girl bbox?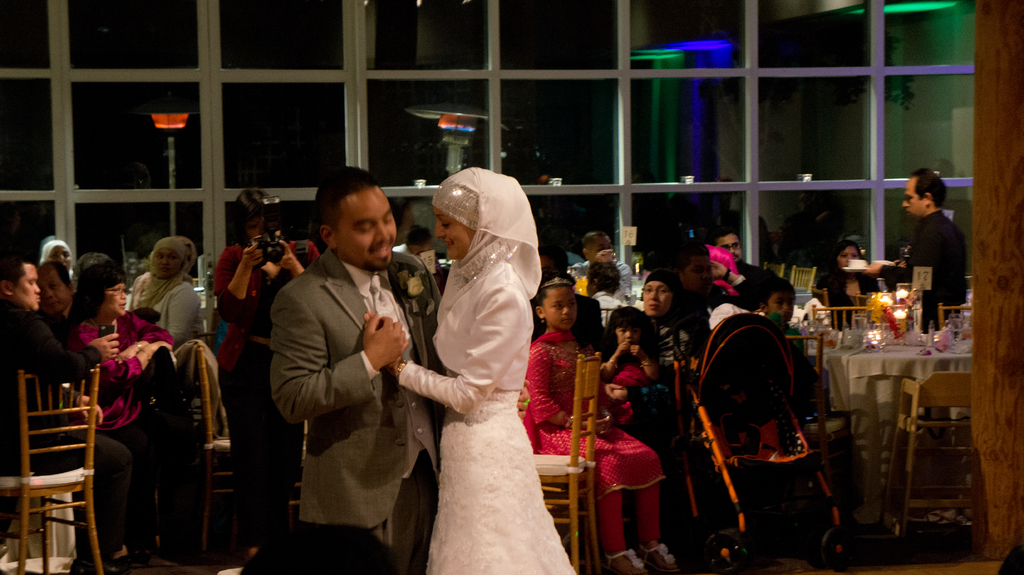
bbox=(607, 297, 676, 423)
